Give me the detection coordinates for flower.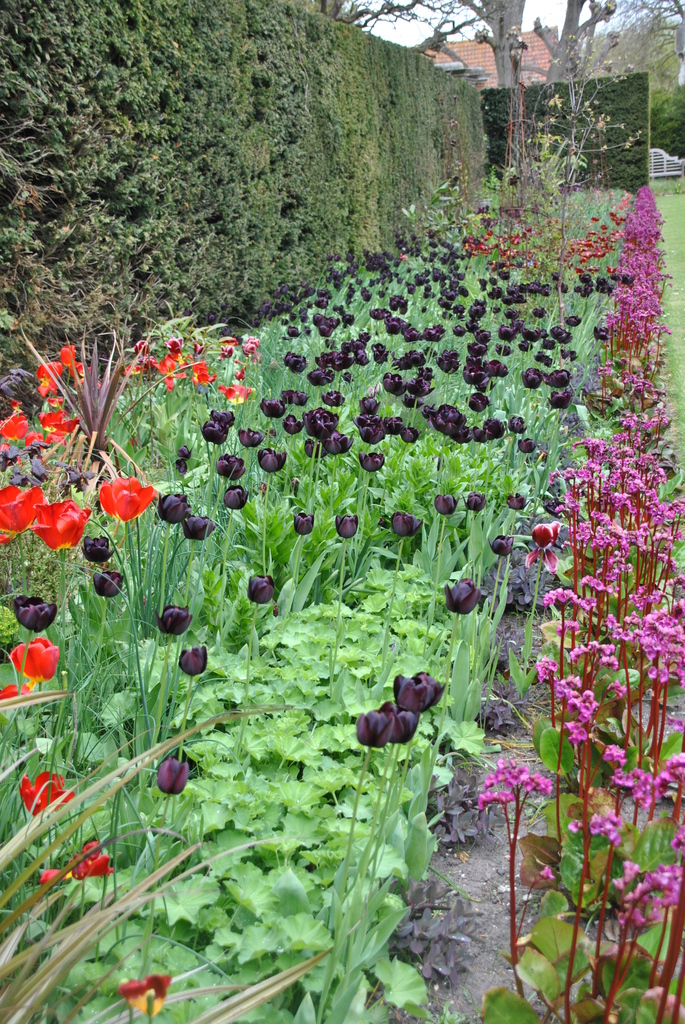
locate(52, 413, 80, 436).
